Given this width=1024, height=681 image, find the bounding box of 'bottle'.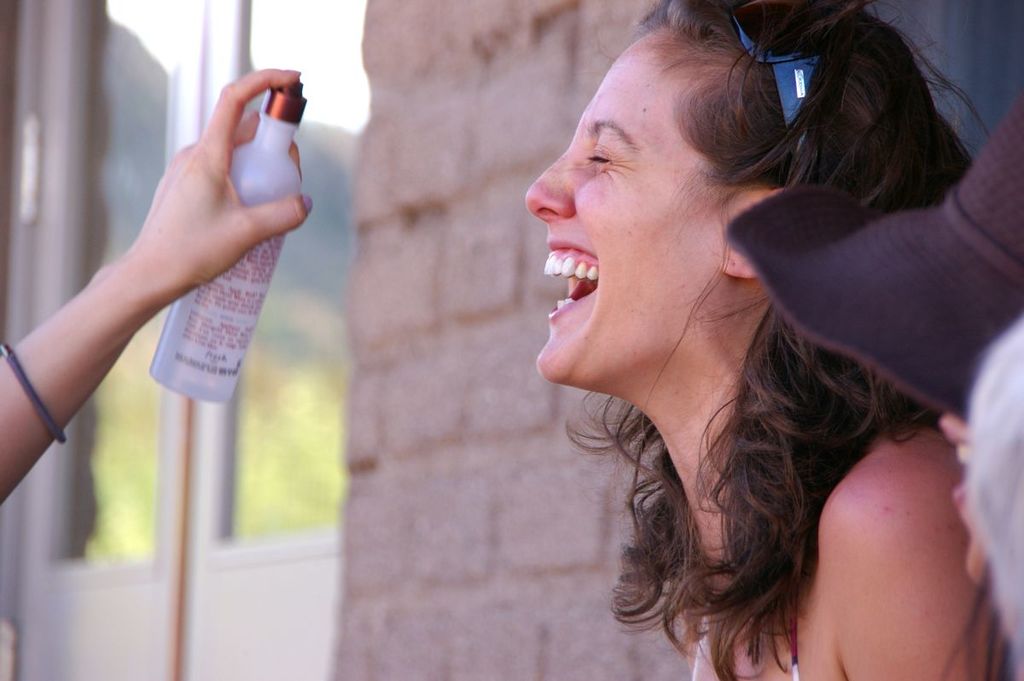
box=[148, 79, 306, 405].
